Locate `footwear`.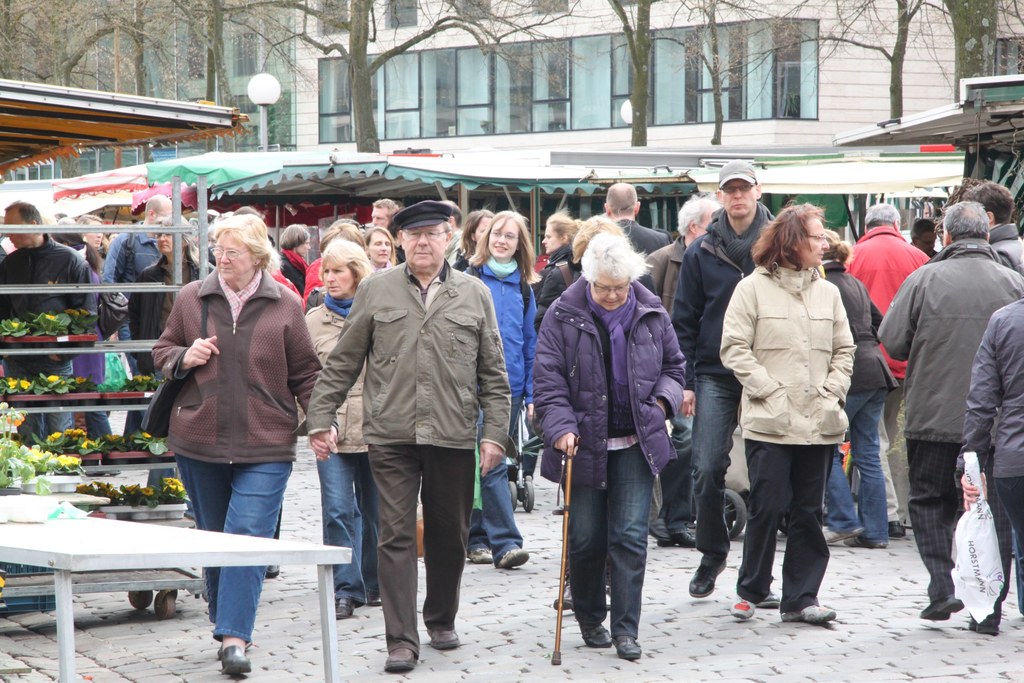
Bounding box: bbox=[844, 525, 886, 545].
